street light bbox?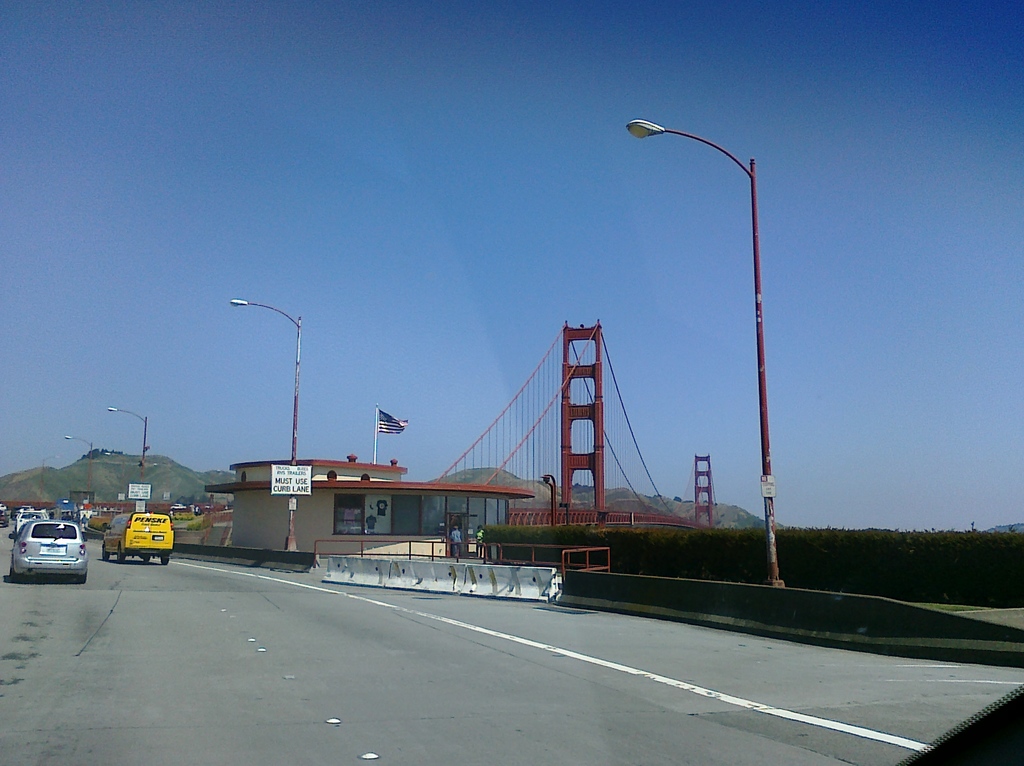
35/453/69/505
